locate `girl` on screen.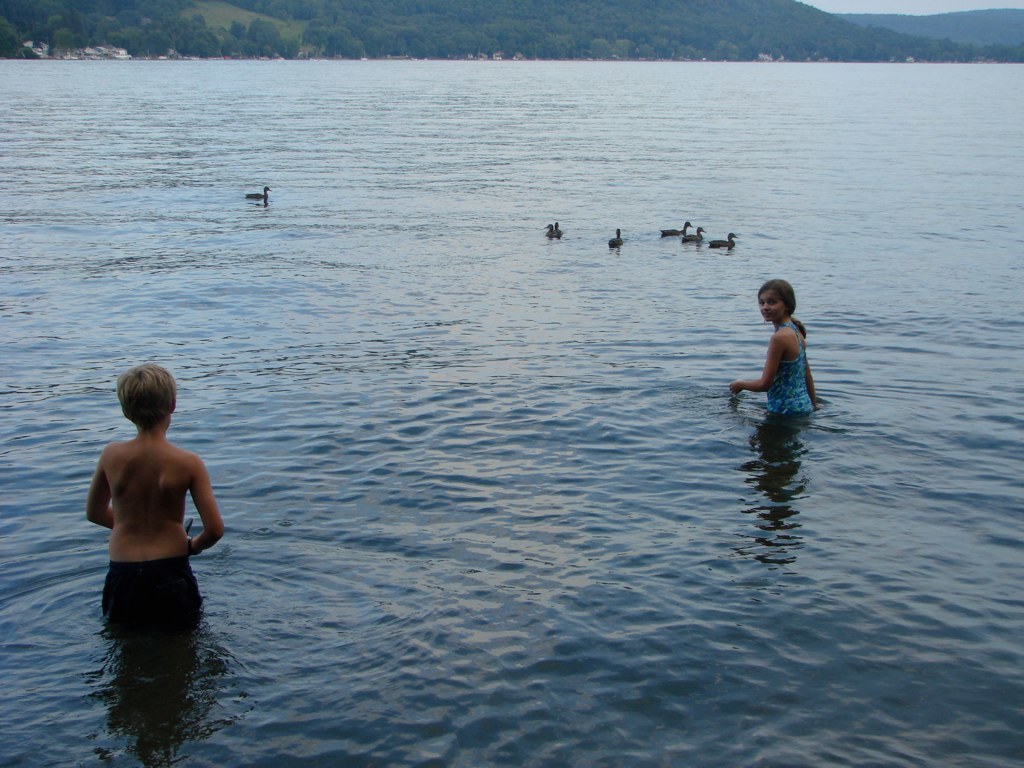
On screen at 727, 277, 820, 414.
